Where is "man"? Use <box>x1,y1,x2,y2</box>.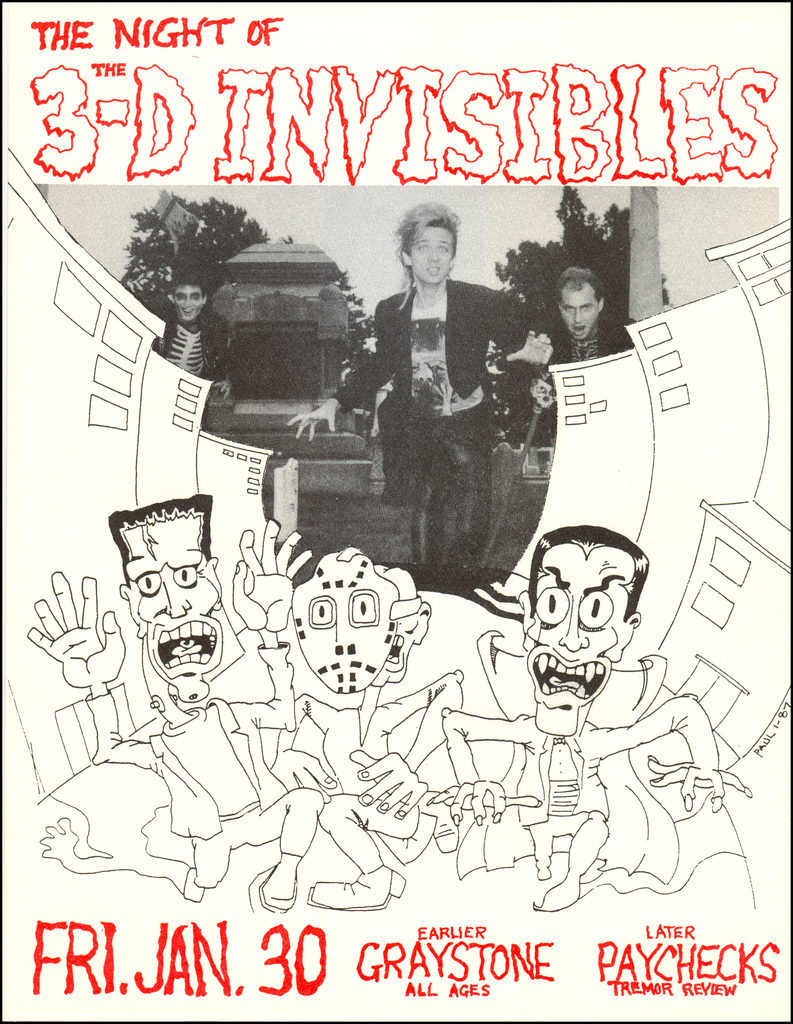
<box>150,267,236,410</box>.
